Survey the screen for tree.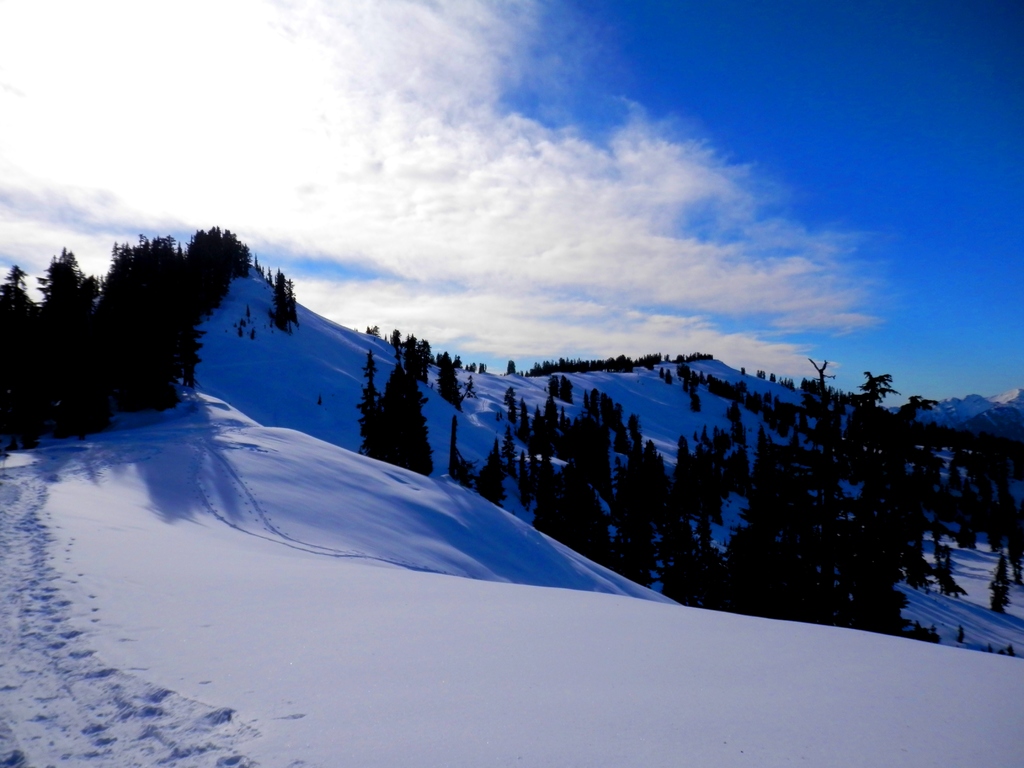
Survey found: (783, 427, 816, 469).
